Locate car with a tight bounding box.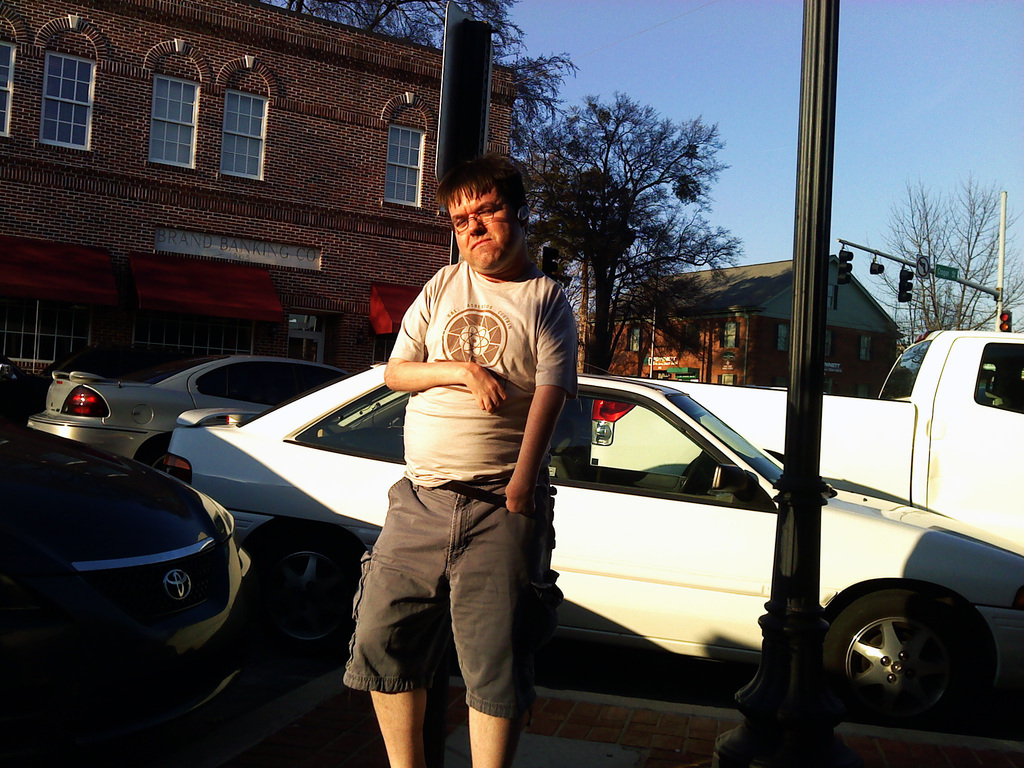
bbox=(24, 354, 354, 474).
